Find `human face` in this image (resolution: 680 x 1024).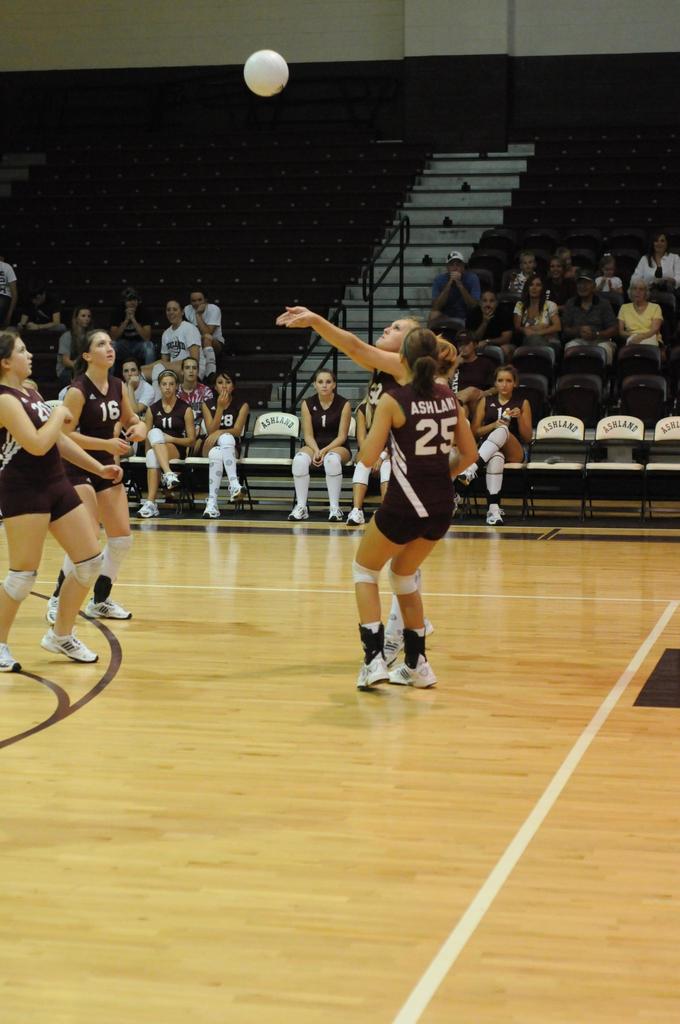
left=184, top=359, right=198, bottom=381.
